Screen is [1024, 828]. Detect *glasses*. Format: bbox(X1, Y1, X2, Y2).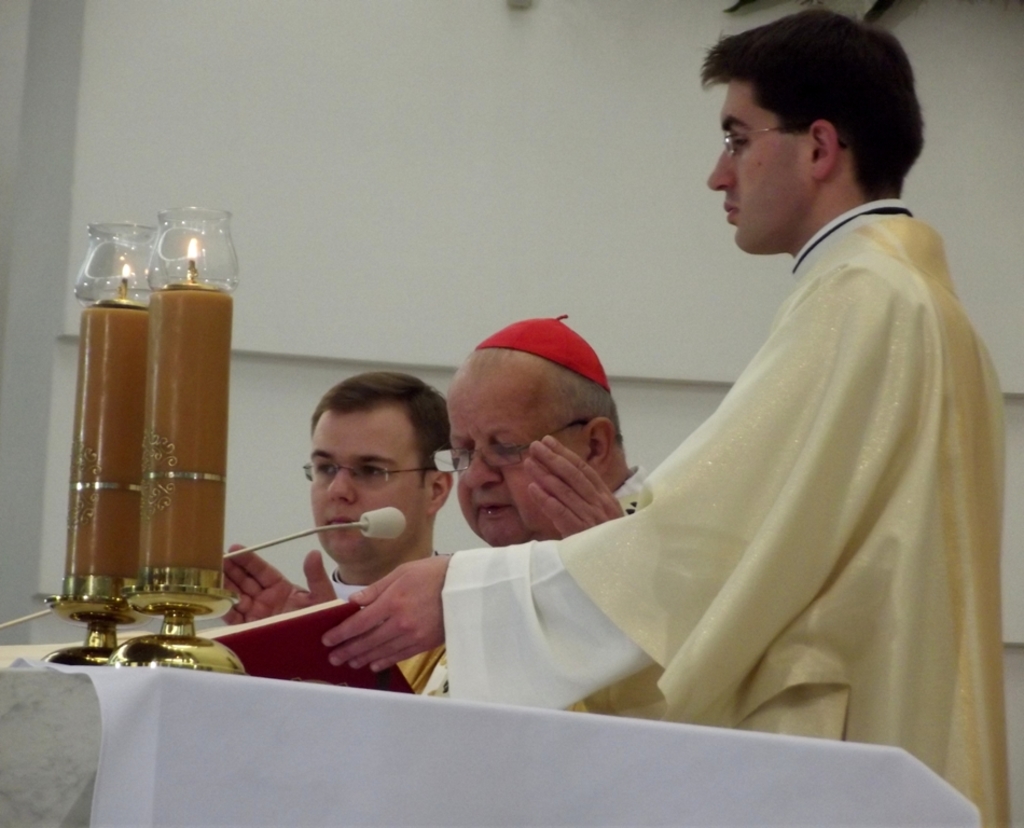
bbox(722, 123, 793, 155).
